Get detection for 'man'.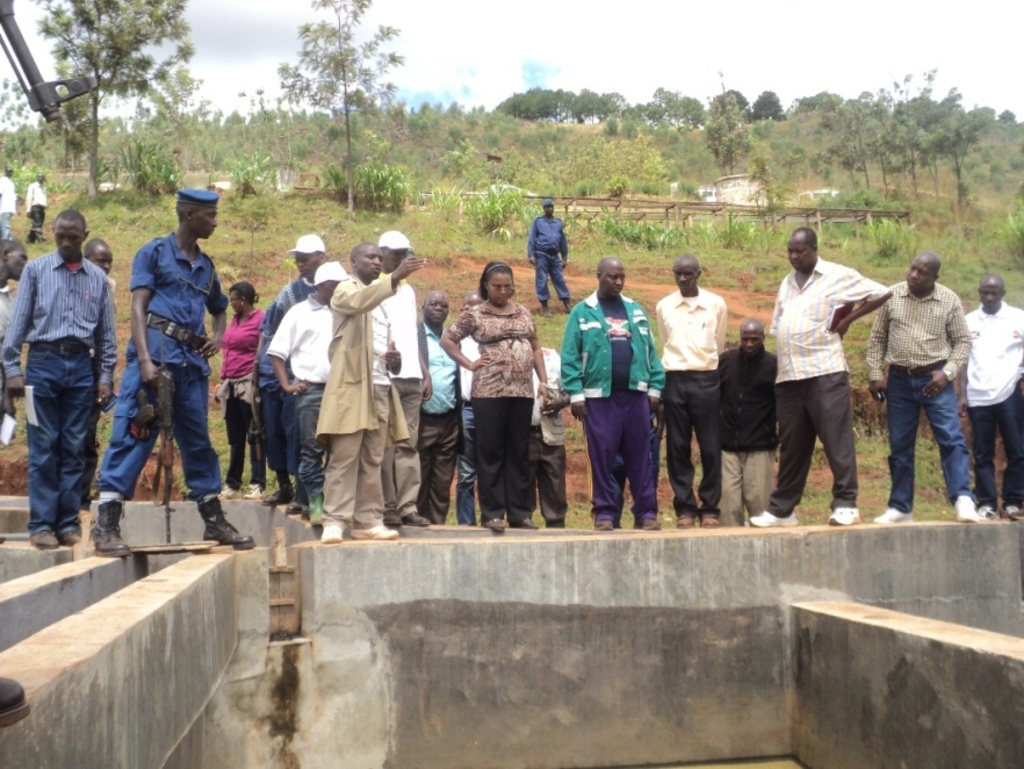
Detection: x1=659 y1=259 x2=730 y2=526.
